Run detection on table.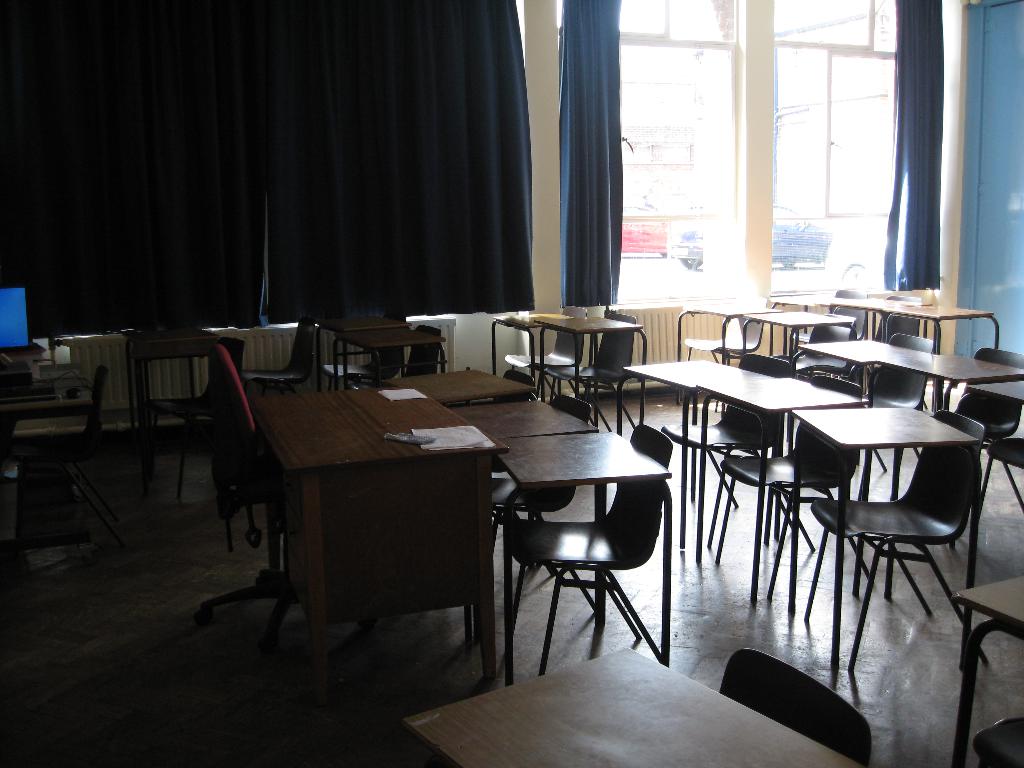
Result: x1=493, y1=428, x2=677, y2=665.
